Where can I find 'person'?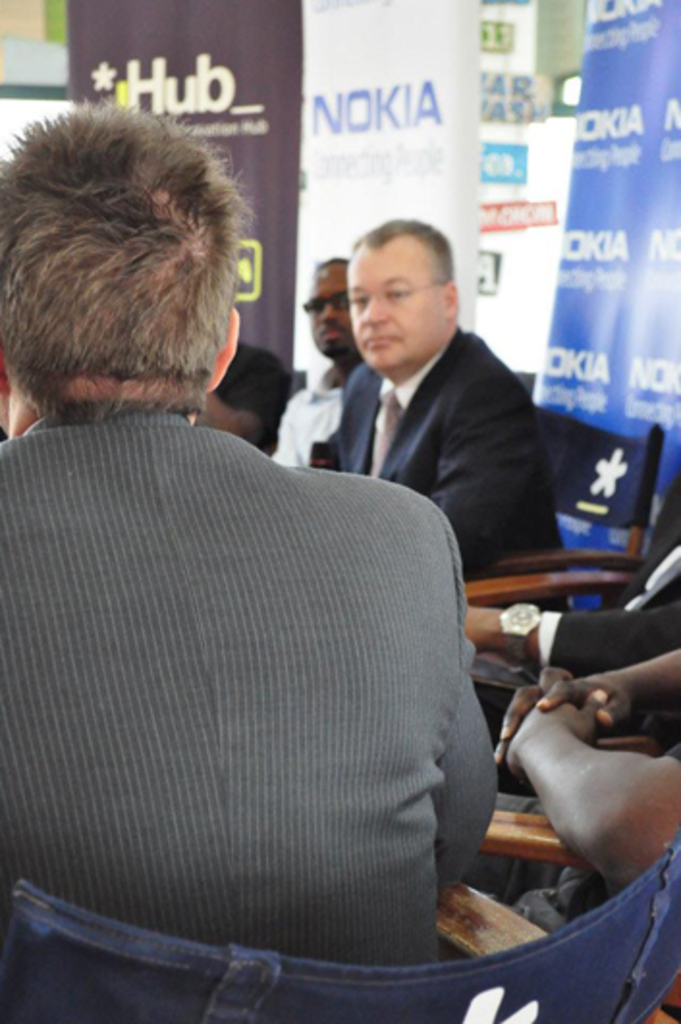
You can find it at detection(471, 631, 679, 935).
